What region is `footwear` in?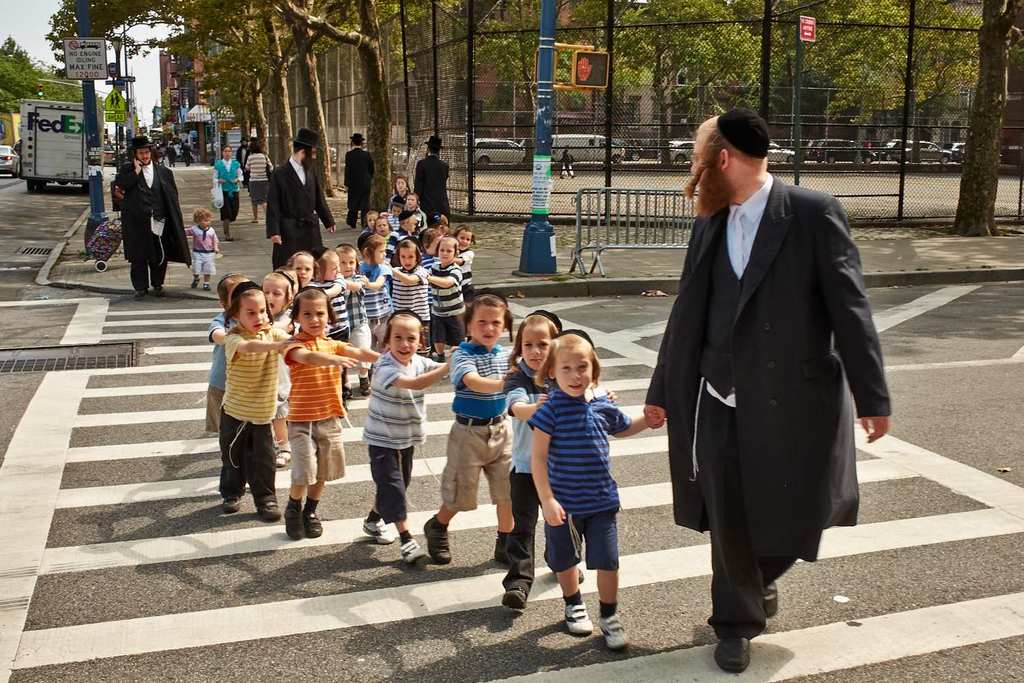
detection(204, 283, 209, 290).
